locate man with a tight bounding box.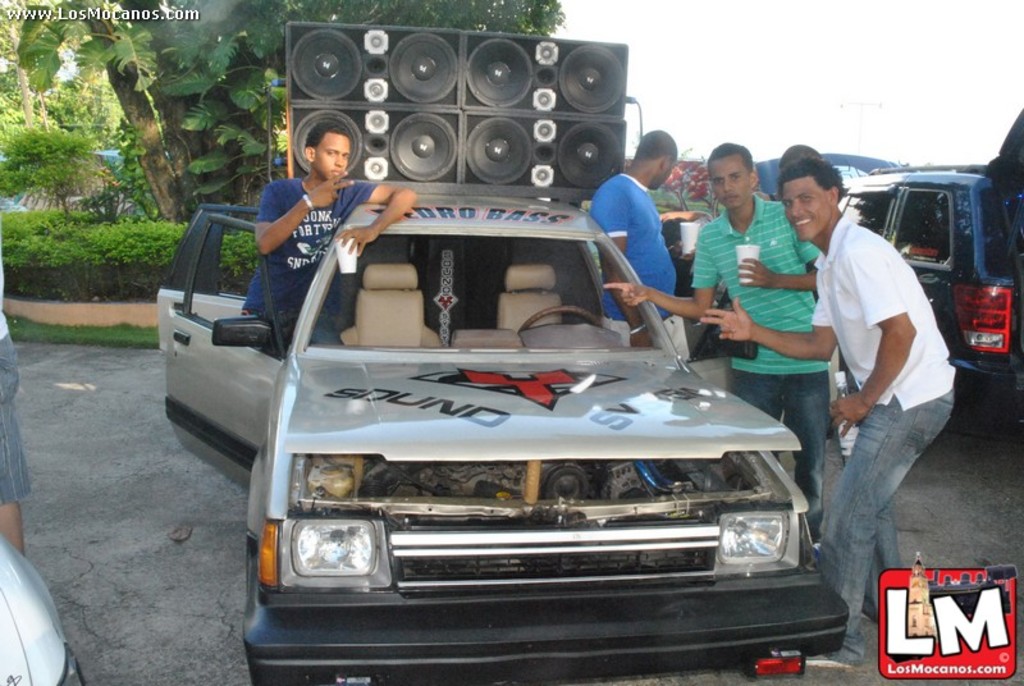
rect(237, 118, 420, 366).
